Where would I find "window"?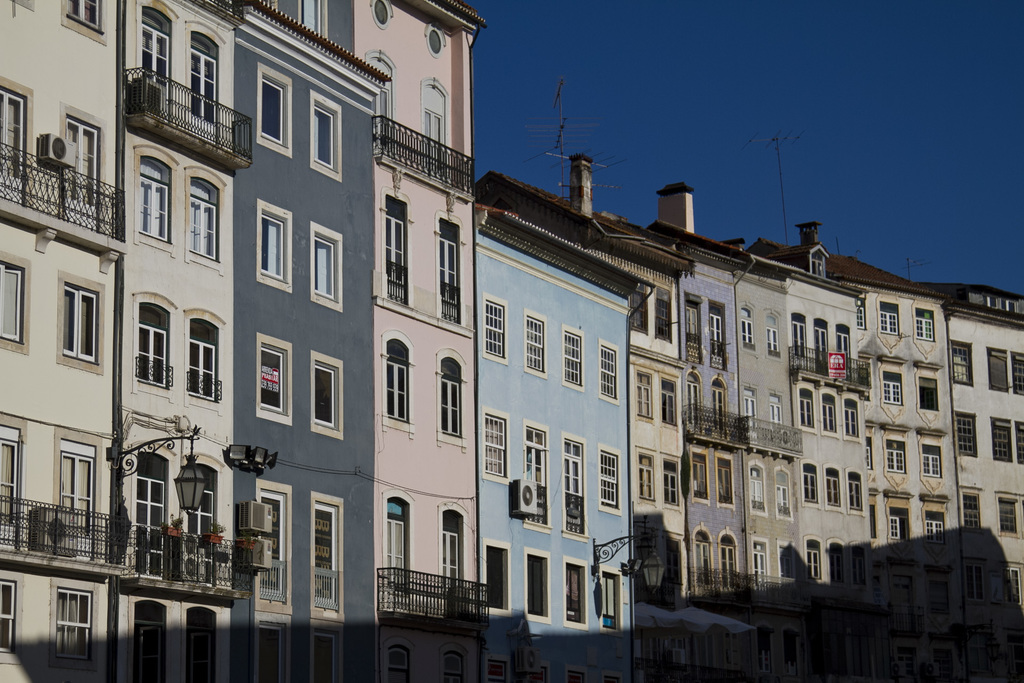
At x1=799 y1=387 x2=815 y2=434.
